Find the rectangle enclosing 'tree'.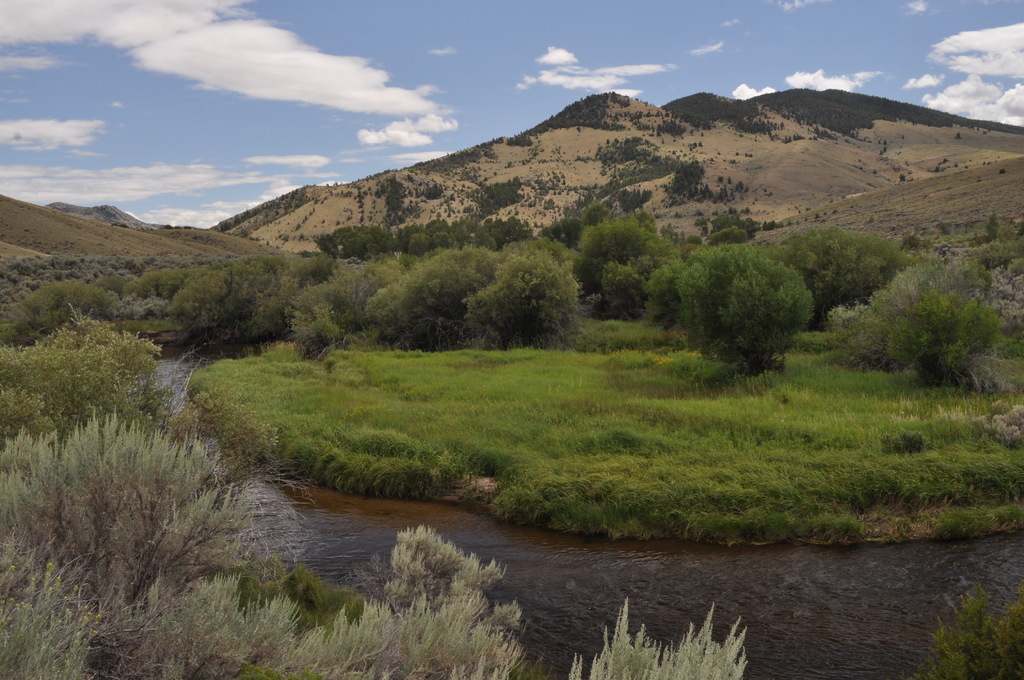
<region>577, 219, 671, 303</region>.
